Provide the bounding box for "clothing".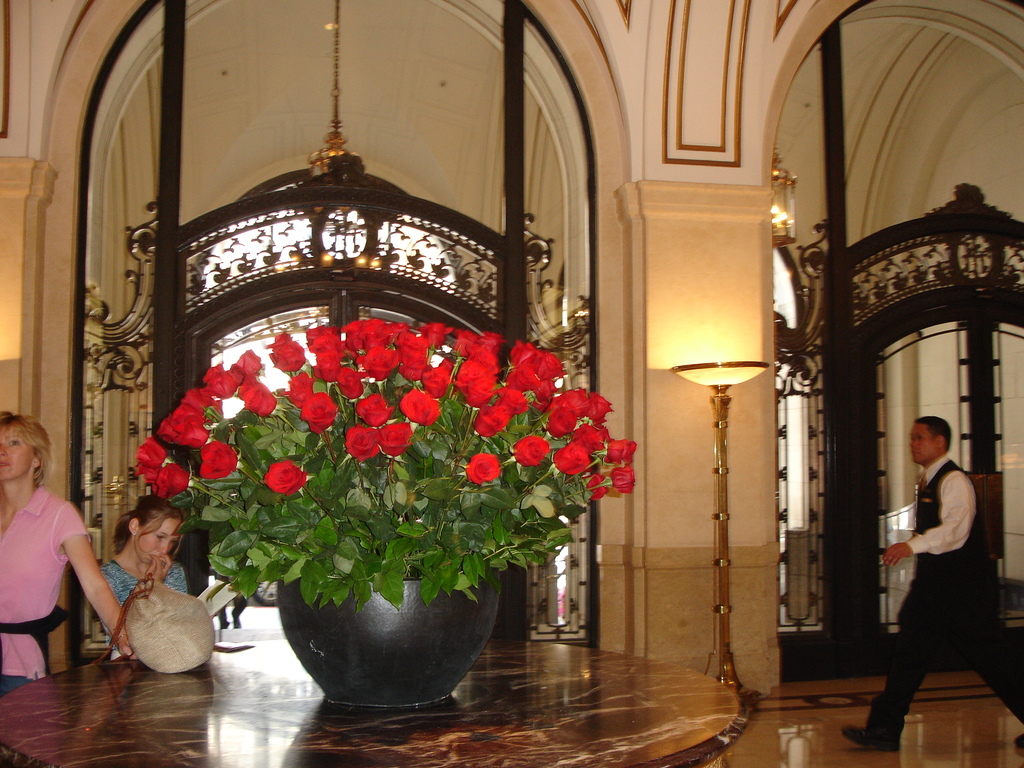
left=860, top=455, right=1023, bottom=746.
